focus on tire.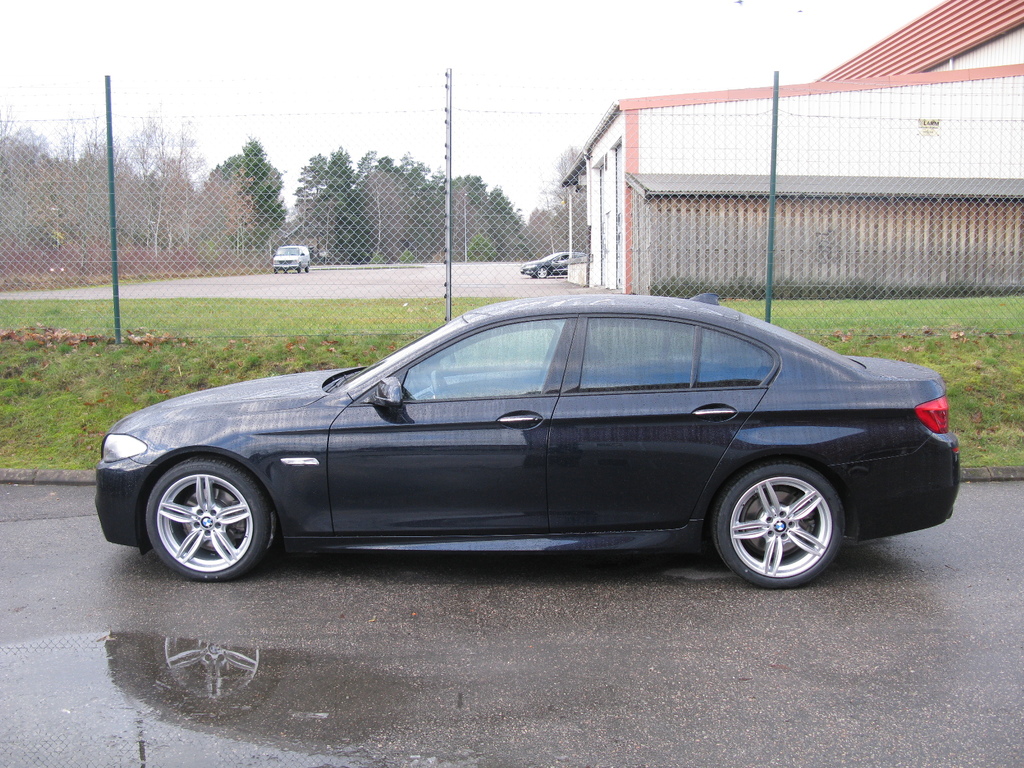
Focused at select_region(536, 265, 547, 277).
